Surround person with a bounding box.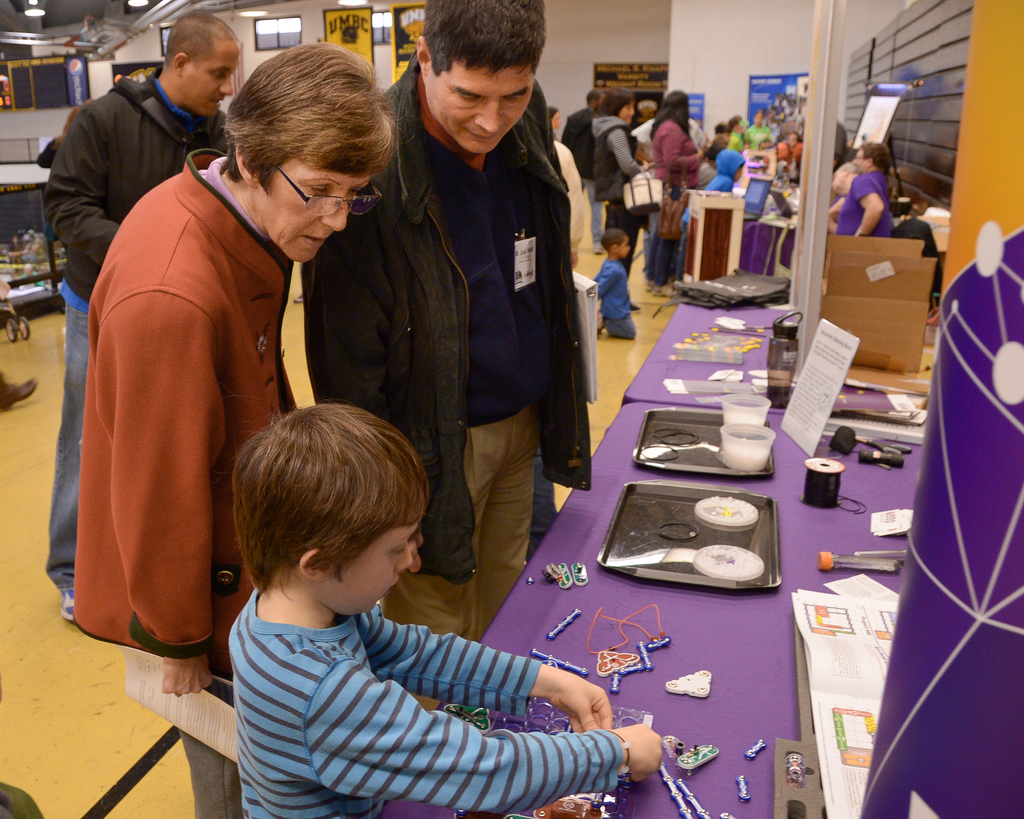
(left=78, top=38, right=404, bottom=818).
